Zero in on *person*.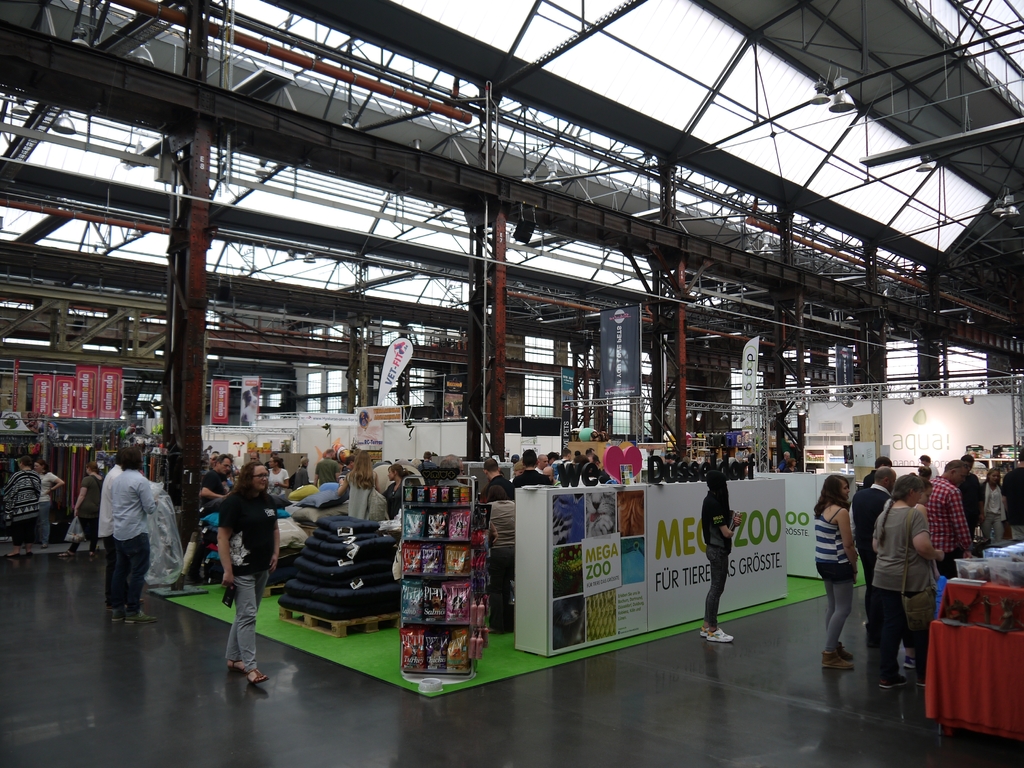
Zeroed in: 845,457,1022,692.
